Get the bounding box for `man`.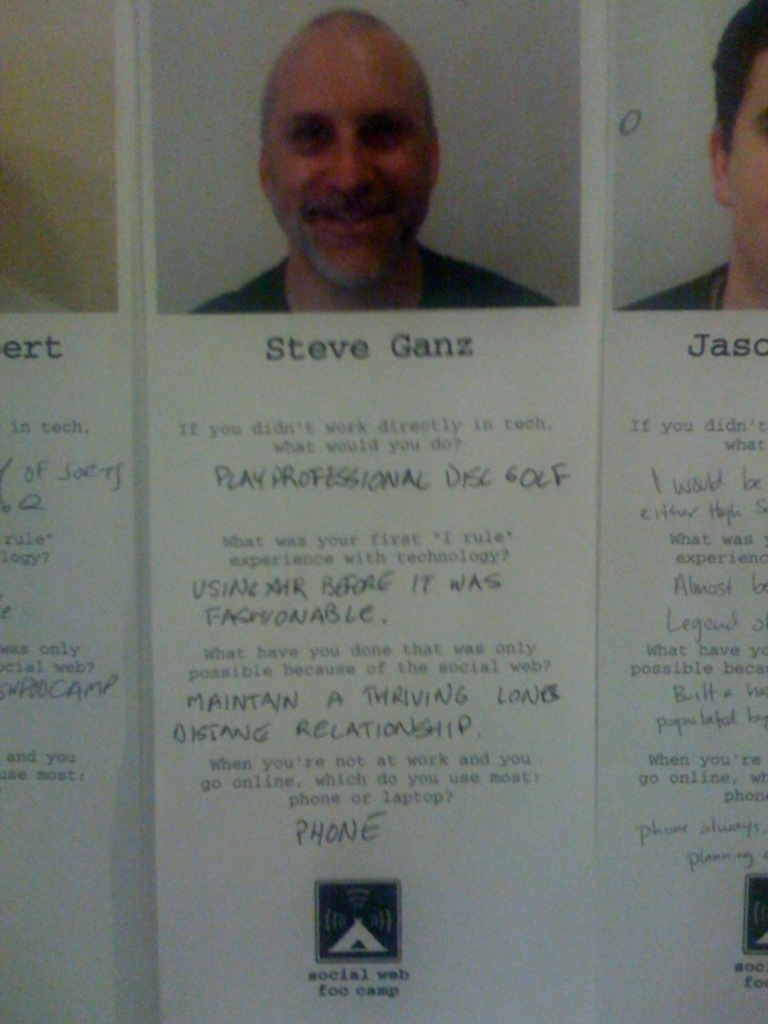
region(204, 15, 521, 311).
